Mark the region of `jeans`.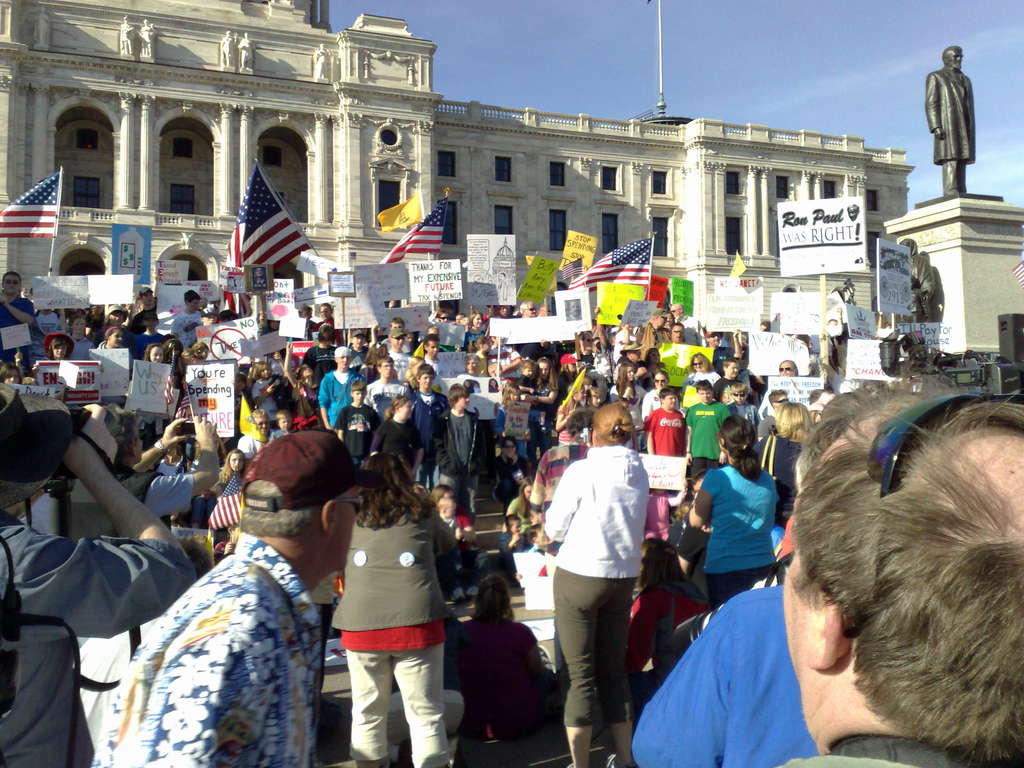
Region: x1=433 y1=547 x2=490 y2=595.
